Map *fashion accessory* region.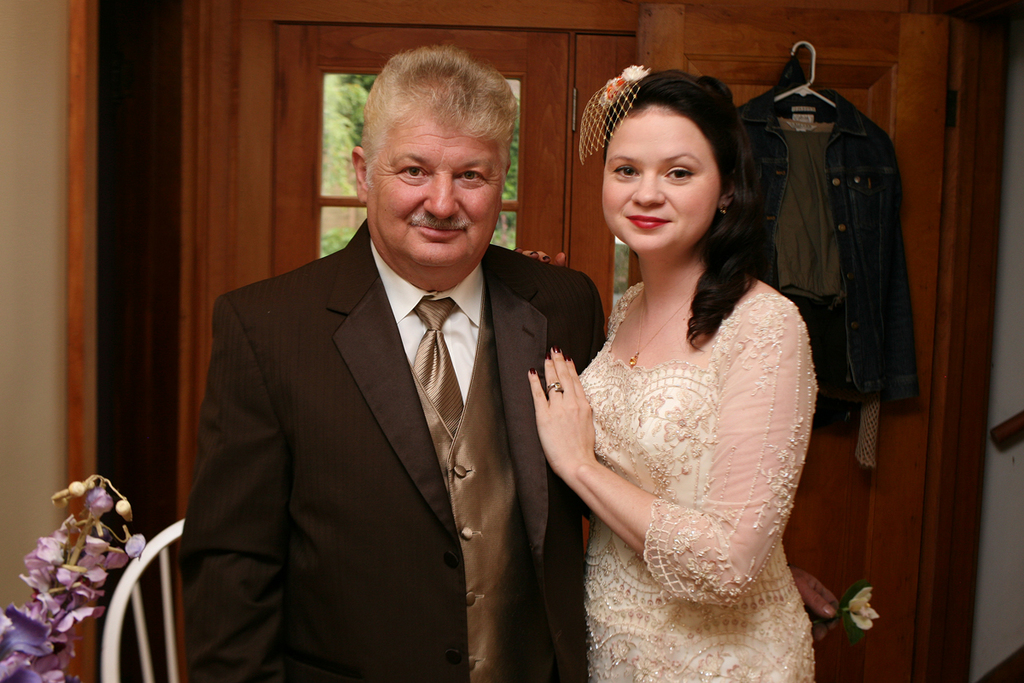
Mapped to pyautogui.locateOnScreen(412, 293, 465, 438).
